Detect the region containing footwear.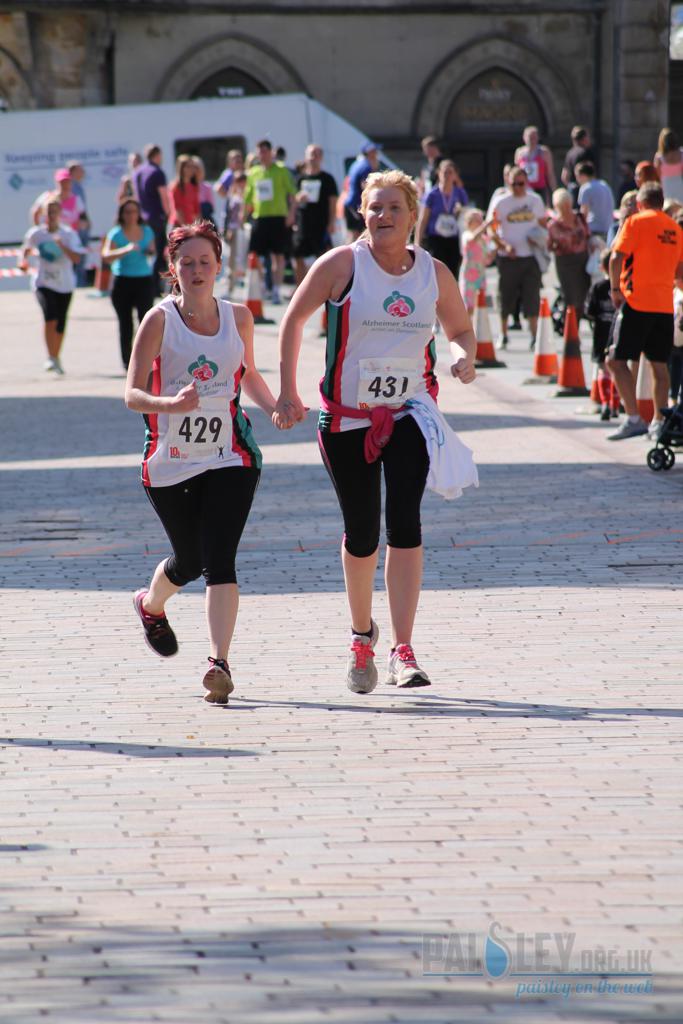
346:622:378:696.
